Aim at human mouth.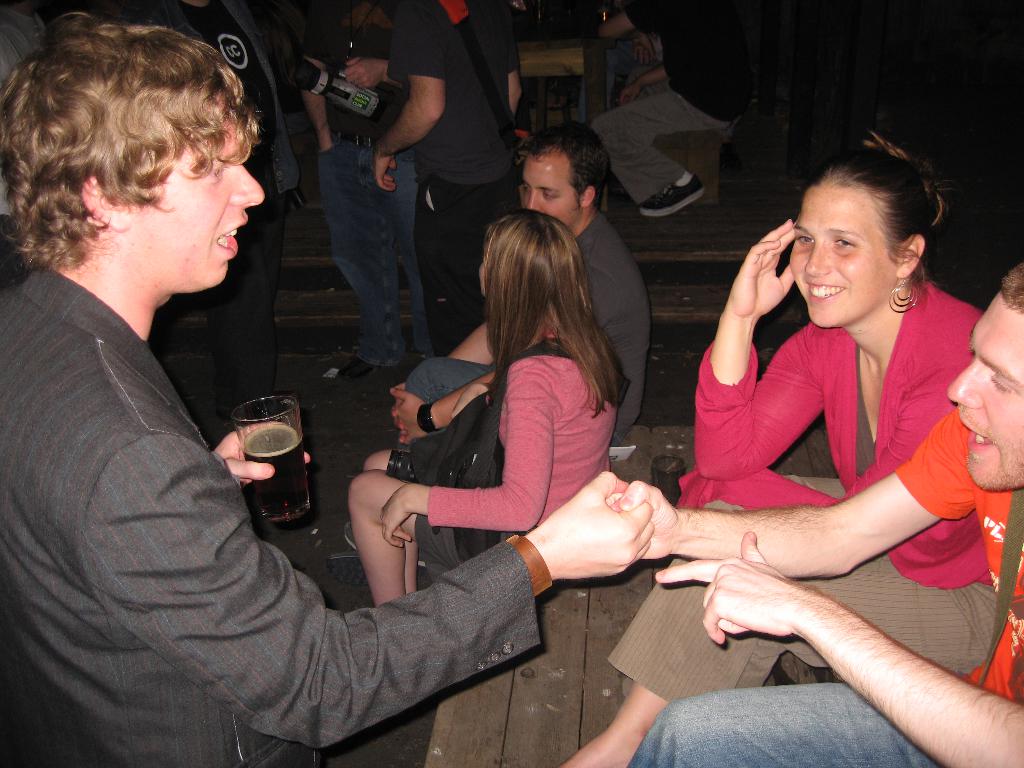
Aimed at 216,222,251,255.
